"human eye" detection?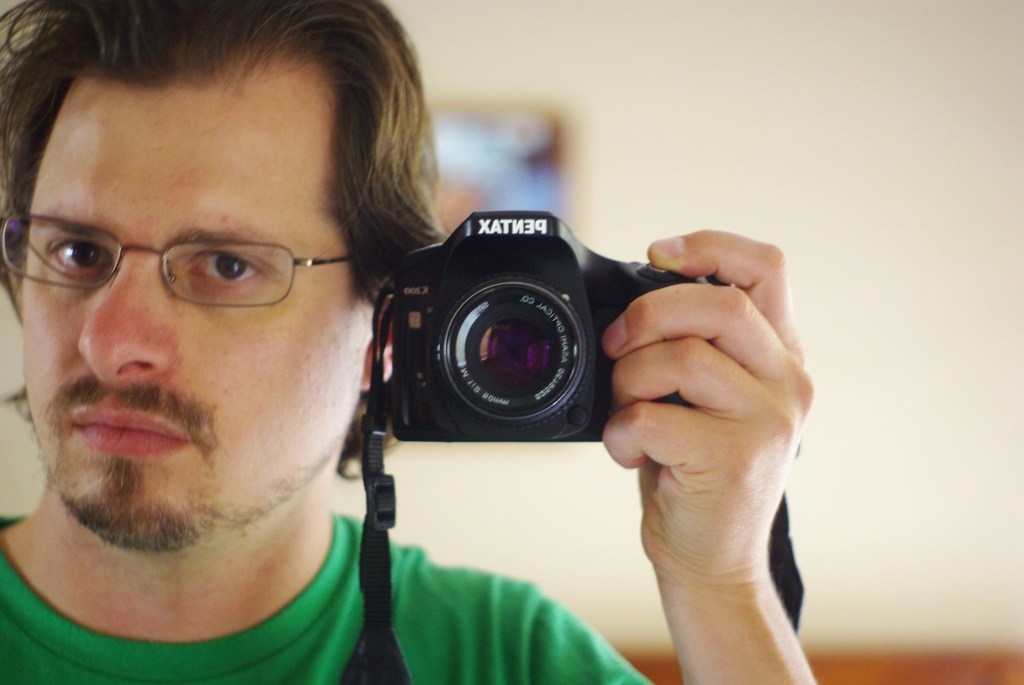
(43, 229, 110, 279)
